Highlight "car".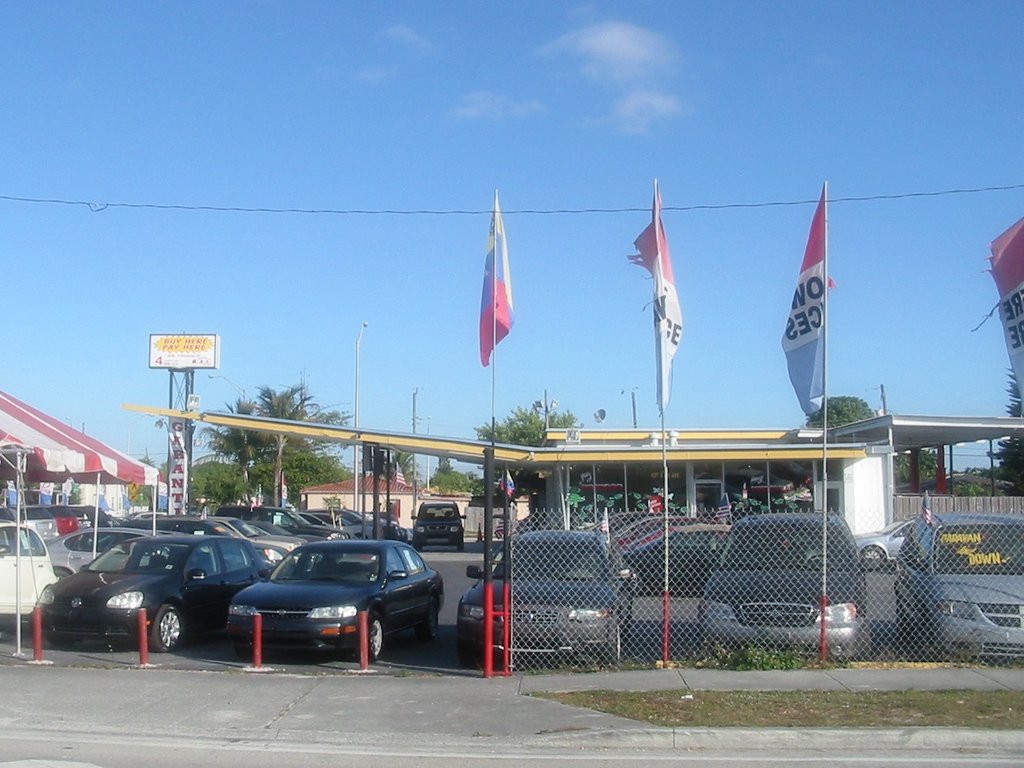
Highlighted region: <bbox>628, 522, 733, 592</bbox>.
